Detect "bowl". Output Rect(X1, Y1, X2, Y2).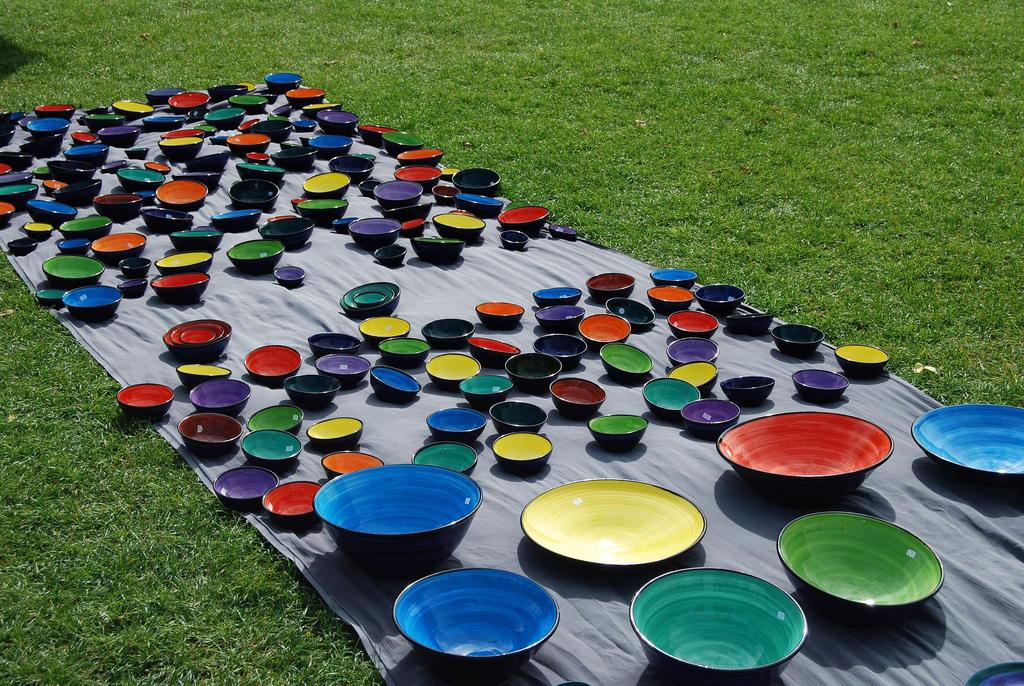
Rect(237, 82, 255, 92).
